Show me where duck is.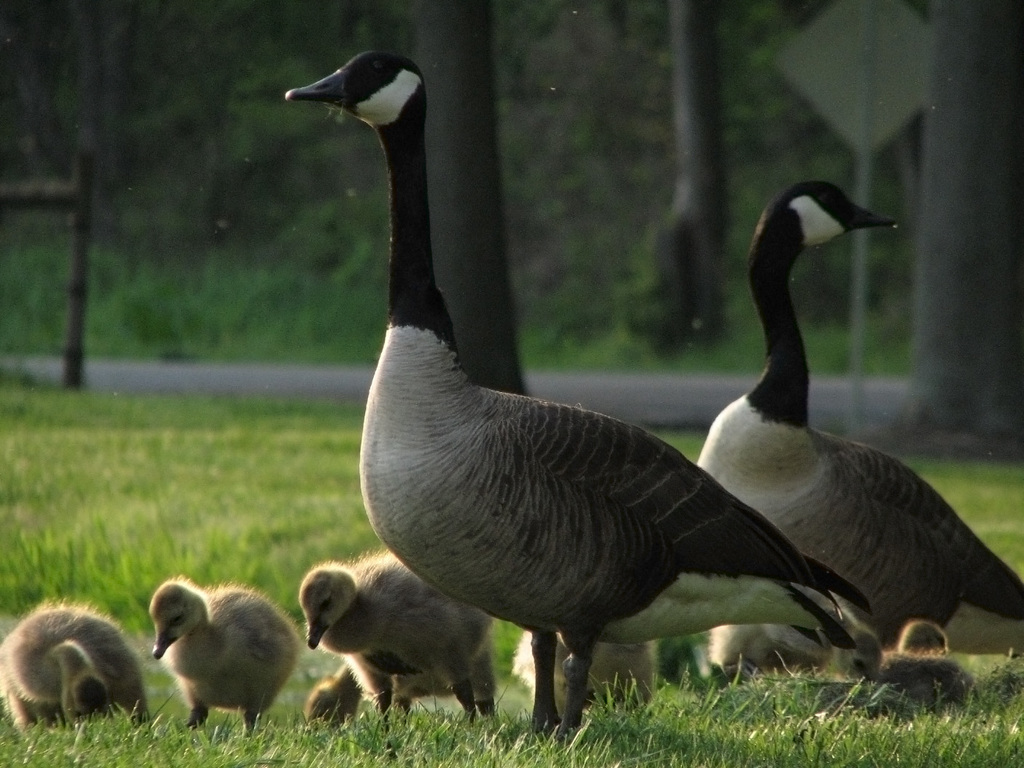
duck is at [288,49,882,737].
